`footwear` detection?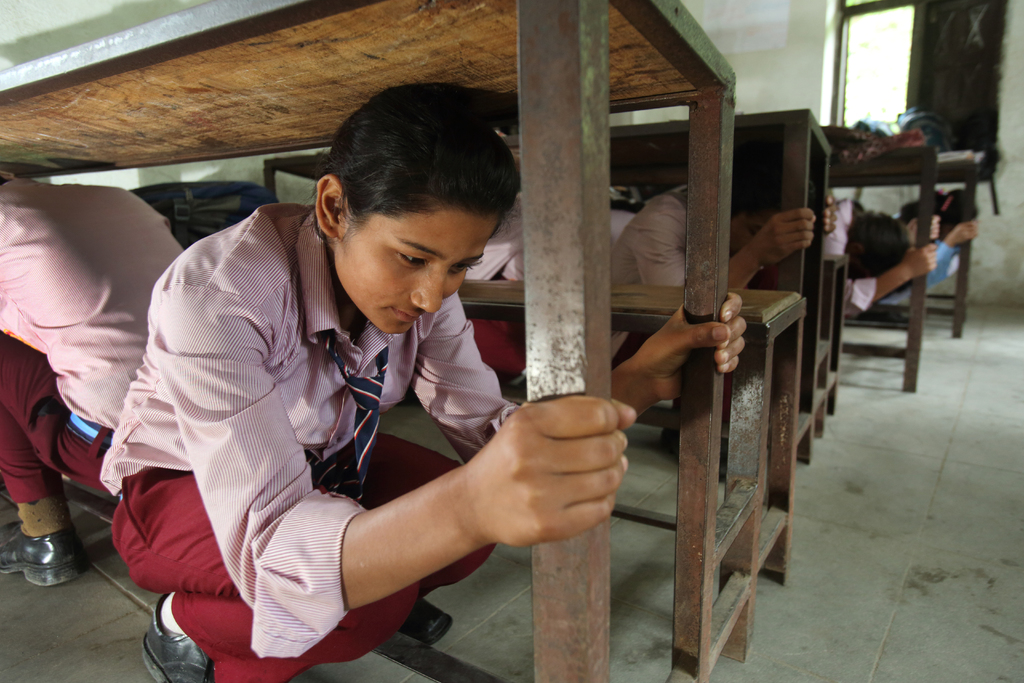
(7, 513, 72, 609)
